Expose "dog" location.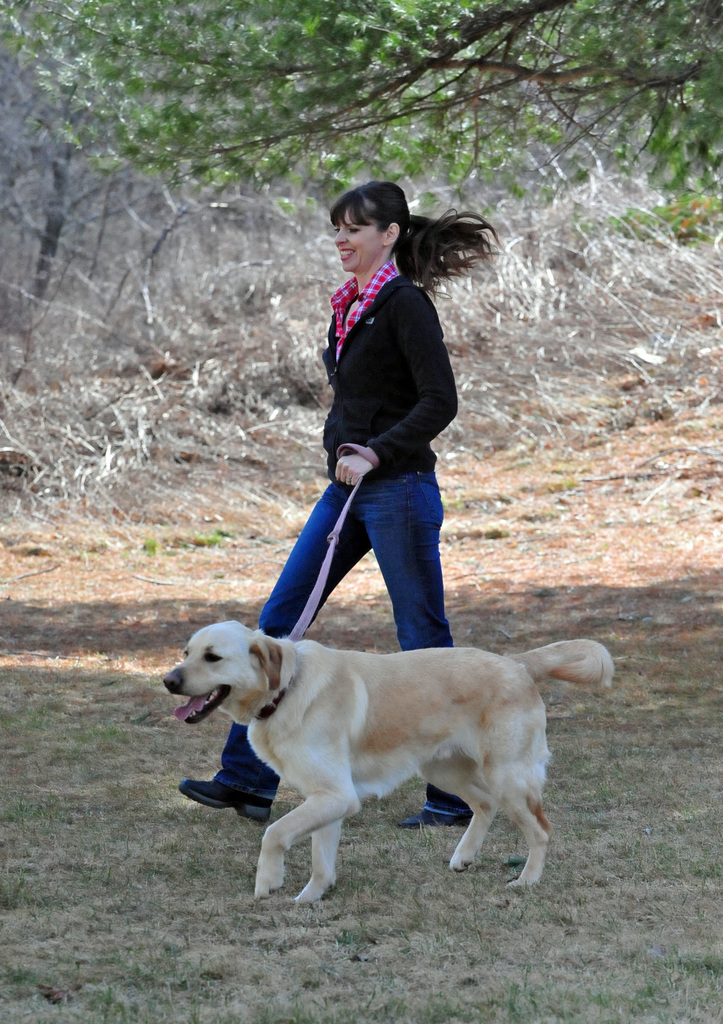
Exposed at detection(162, 619, 615, 908).
